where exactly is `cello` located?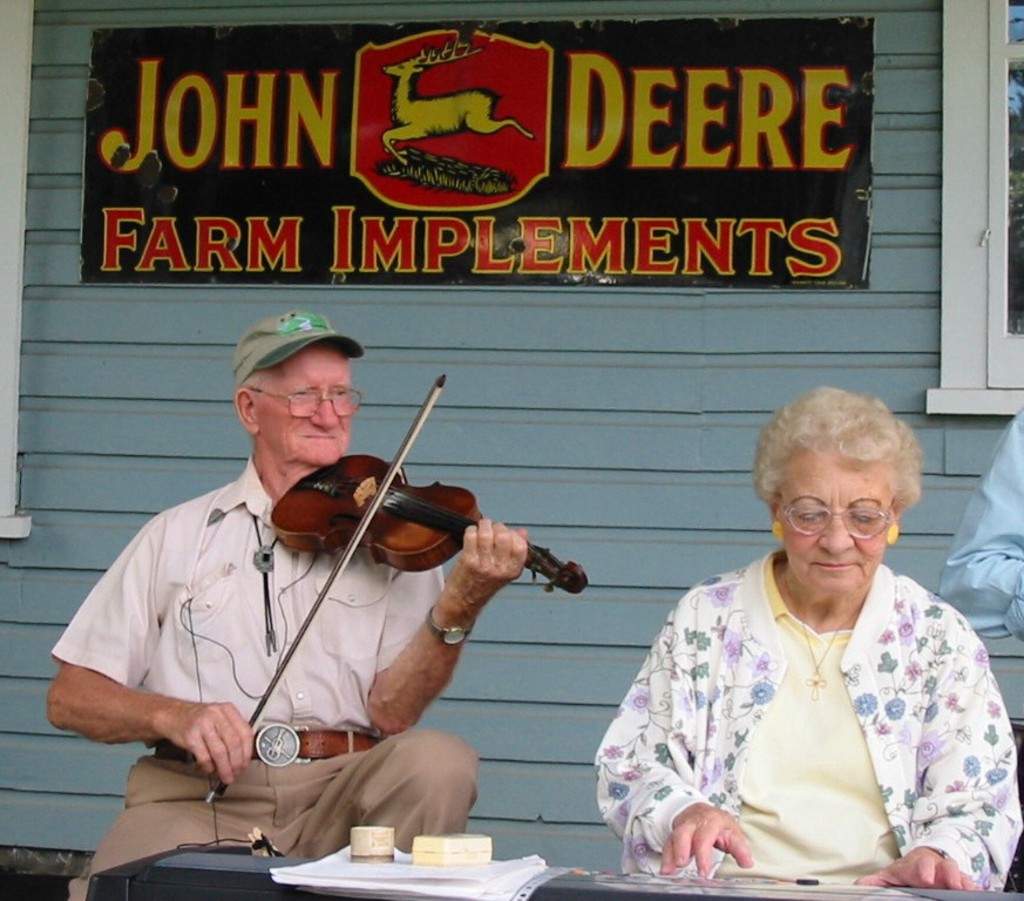
Its bounding box is detection(205, 374, 590, 811).
